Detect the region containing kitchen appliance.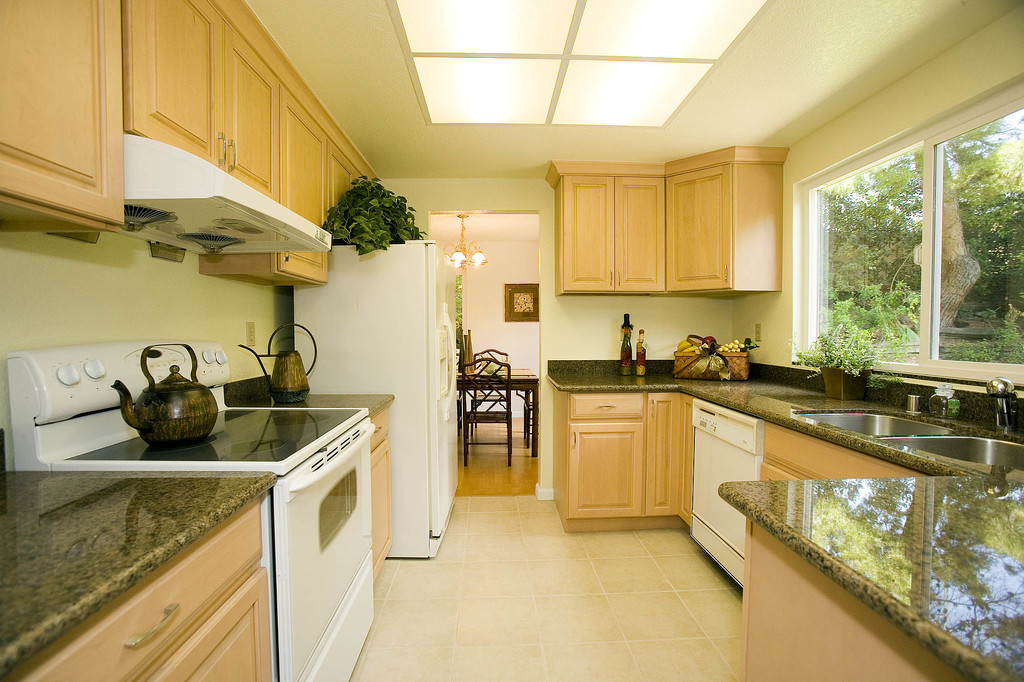
x1=241 y1=319 x2=312 y2=407.
